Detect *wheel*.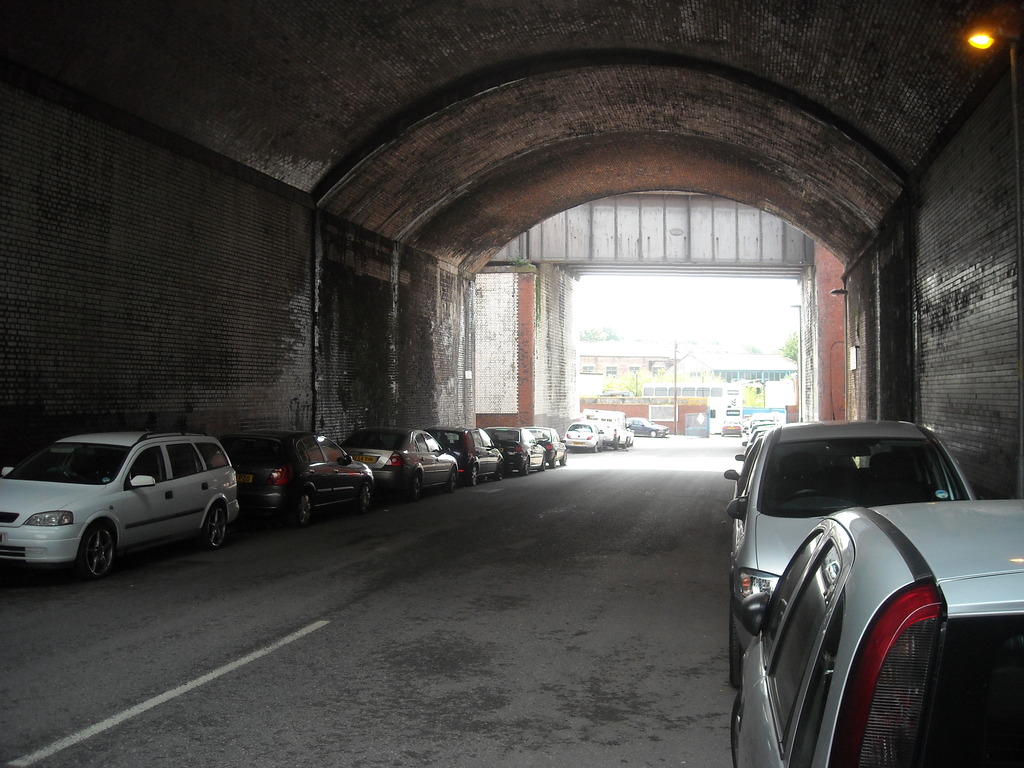
Detected at bbox(357, 484, 369, 511).
